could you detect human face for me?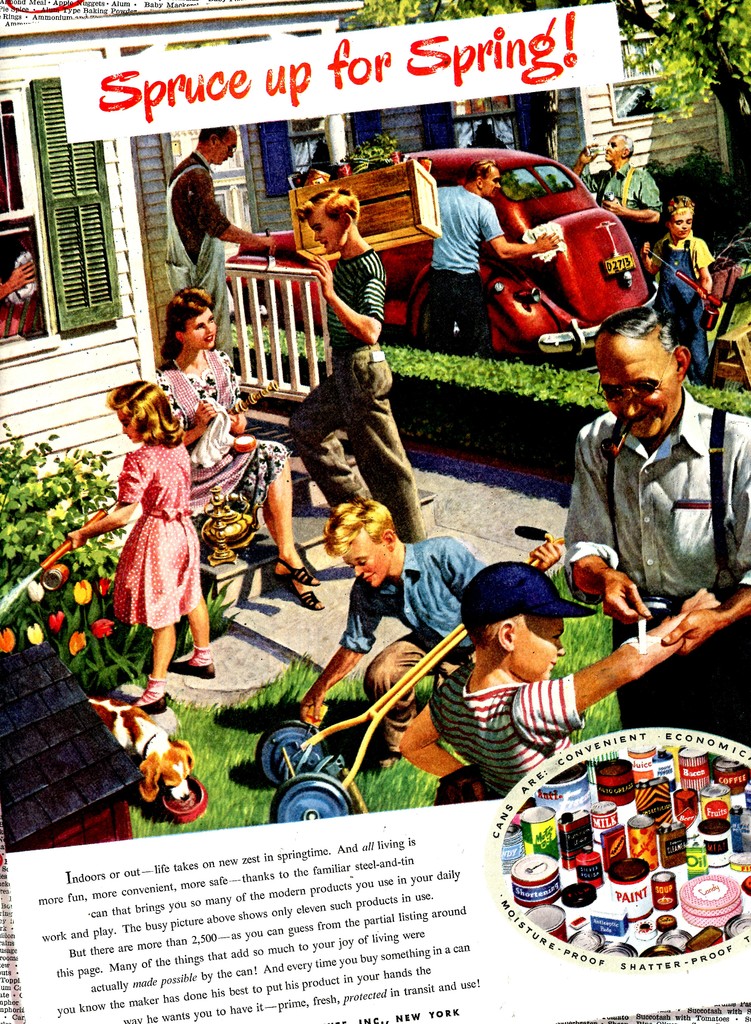
Detection result: {"left": 487, "top": 167, "right": 502, "bottom": 200}.
